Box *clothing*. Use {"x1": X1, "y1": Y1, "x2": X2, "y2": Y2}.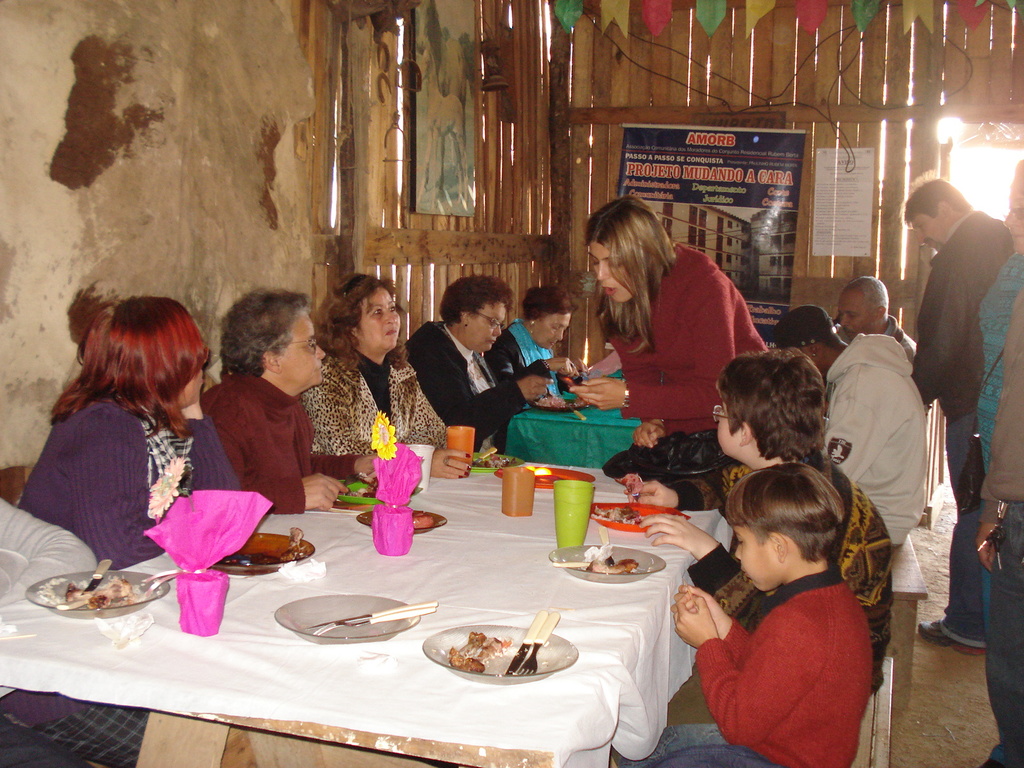
{"x1": 977, "y1": 288, "x2": 1023, "y2": 767}.
